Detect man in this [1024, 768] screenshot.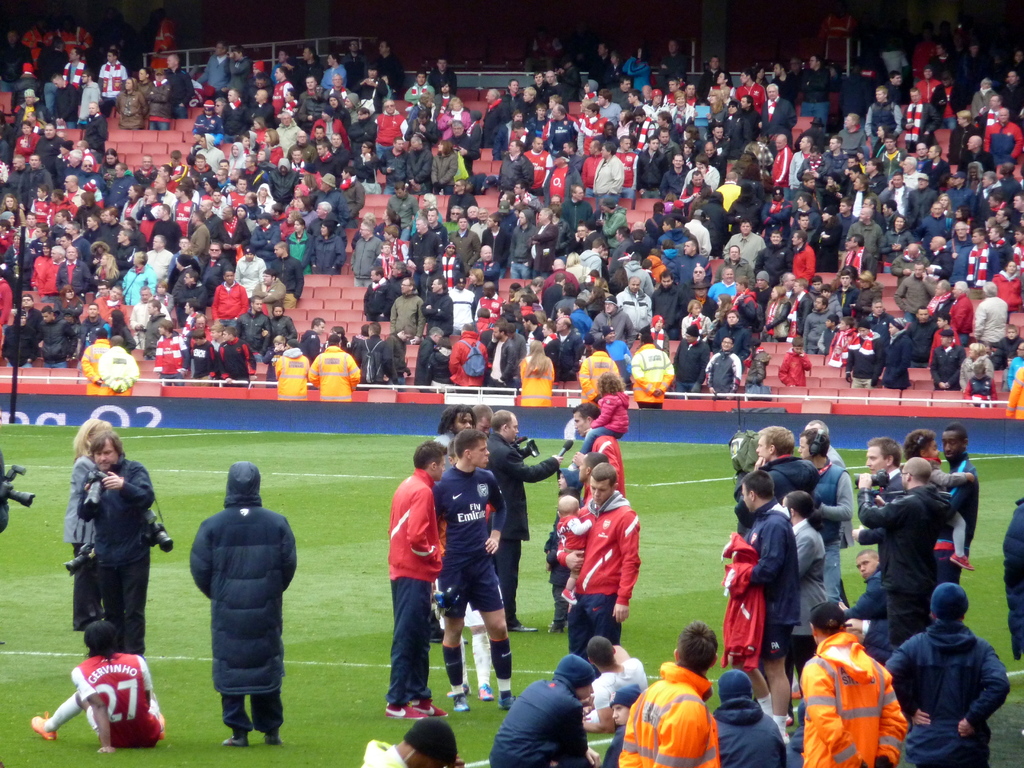
Detection: left=428, top=408, right=473, bottom=652.
